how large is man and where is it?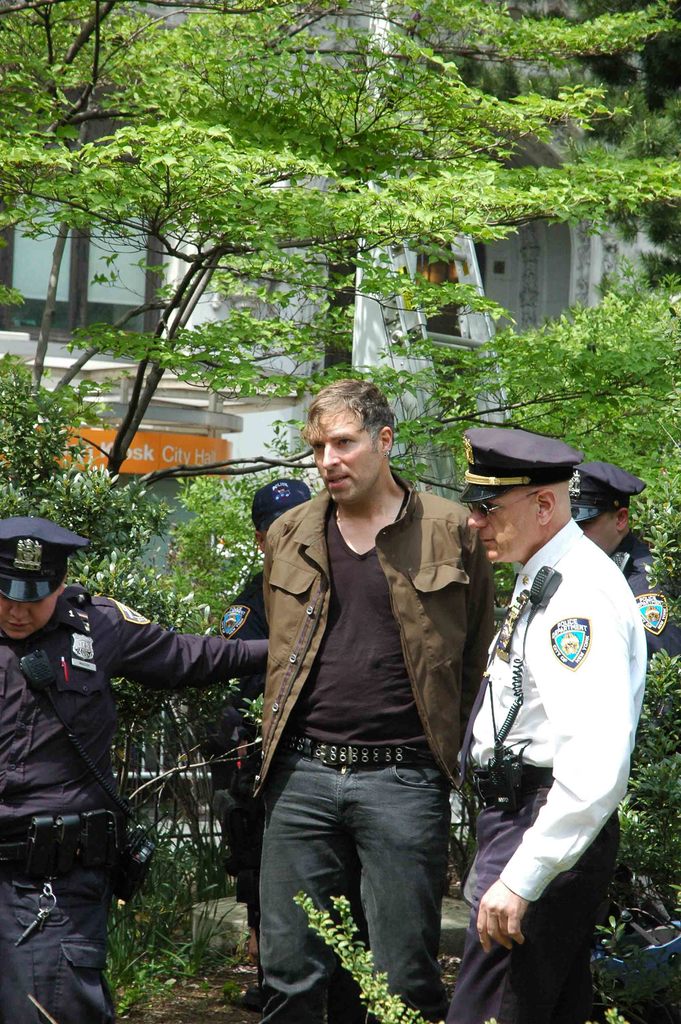
Bounding box: detection(220, 479, 314, 707).
